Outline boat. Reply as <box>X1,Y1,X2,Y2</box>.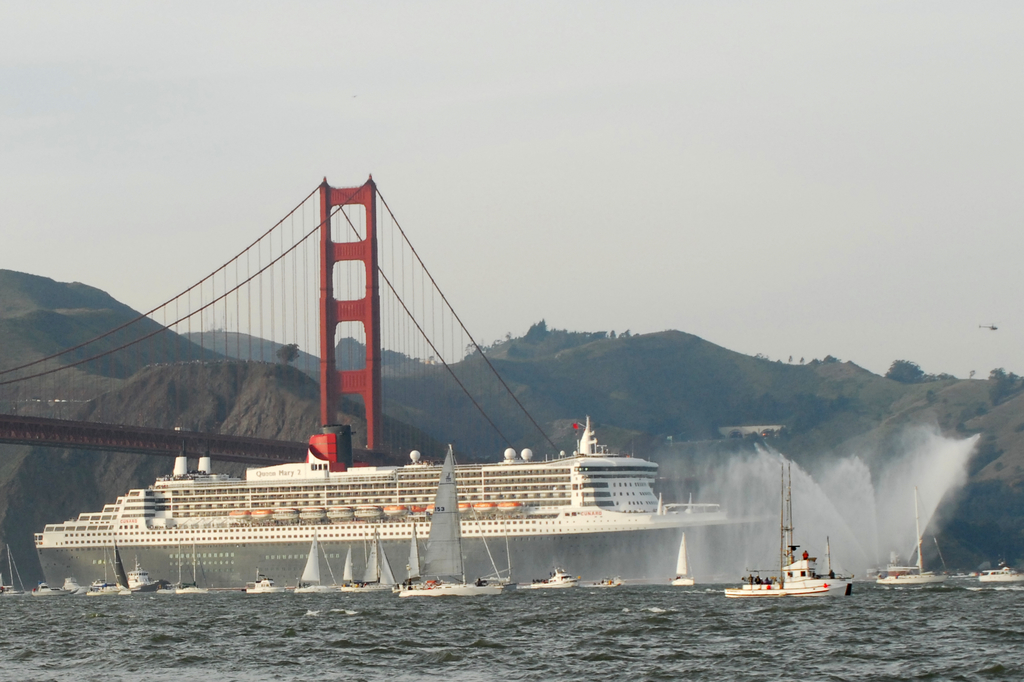
<box>174,547,207,598</box>.
